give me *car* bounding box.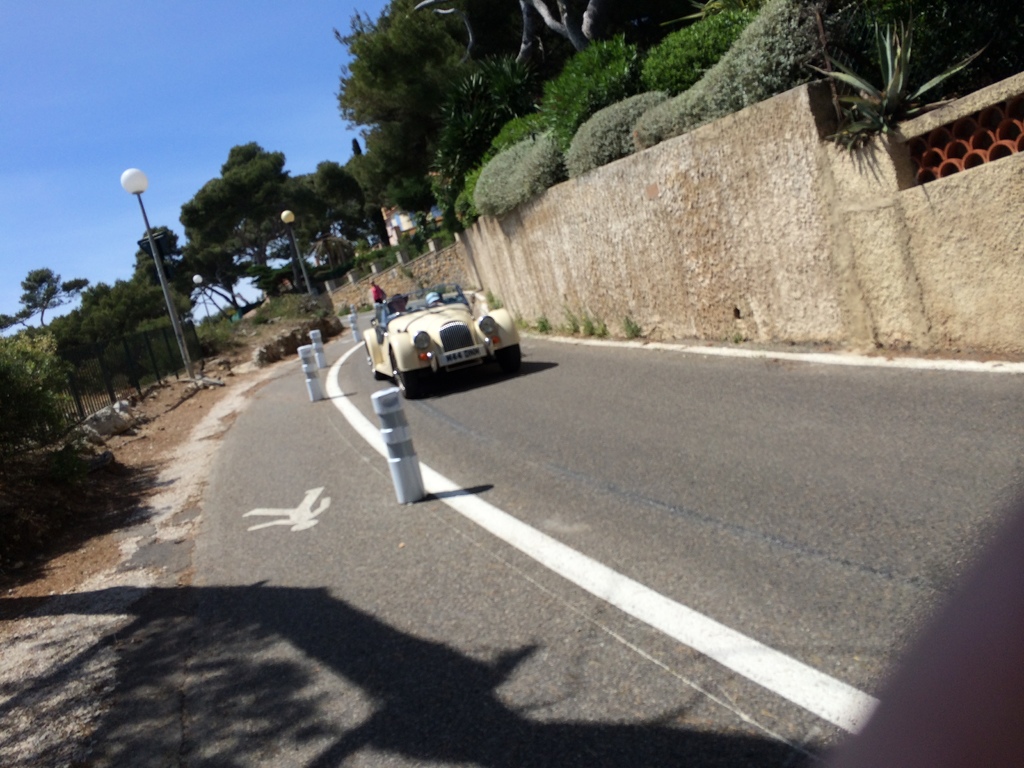
(362, 282, 521, 401).
